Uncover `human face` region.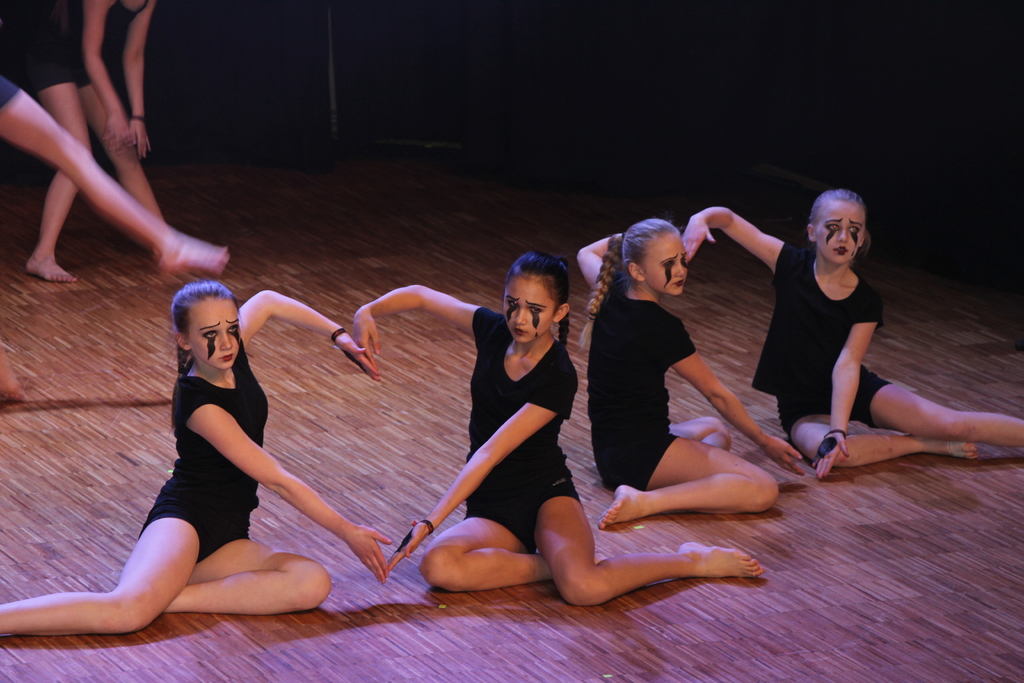
Uncovered: 189/297/241/374.
